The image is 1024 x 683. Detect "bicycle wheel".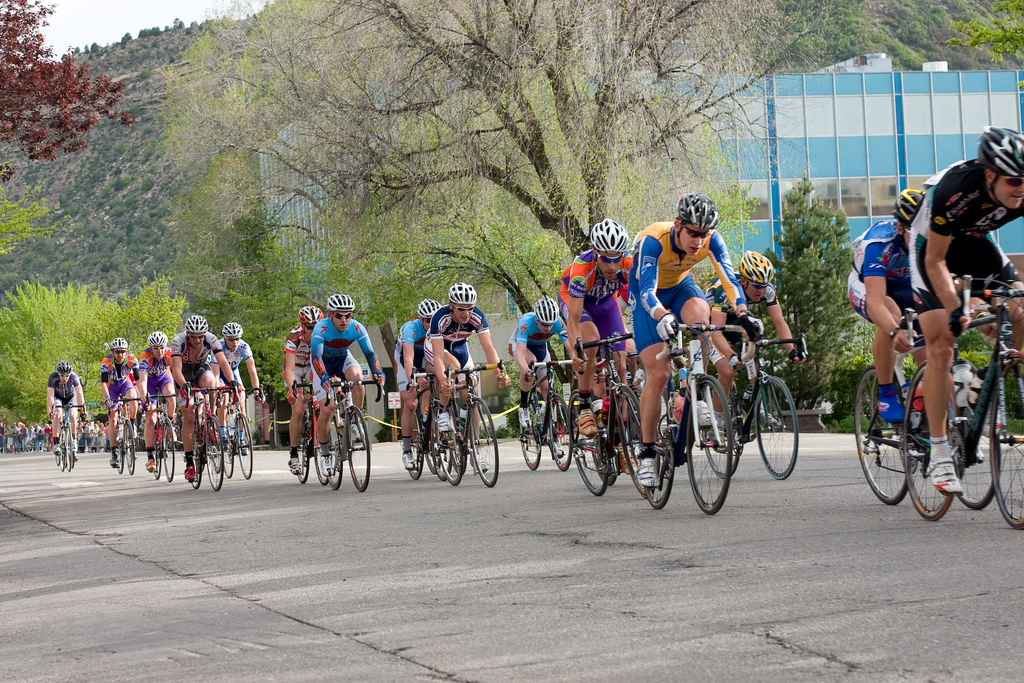
Detection: 423,432,442,476.
